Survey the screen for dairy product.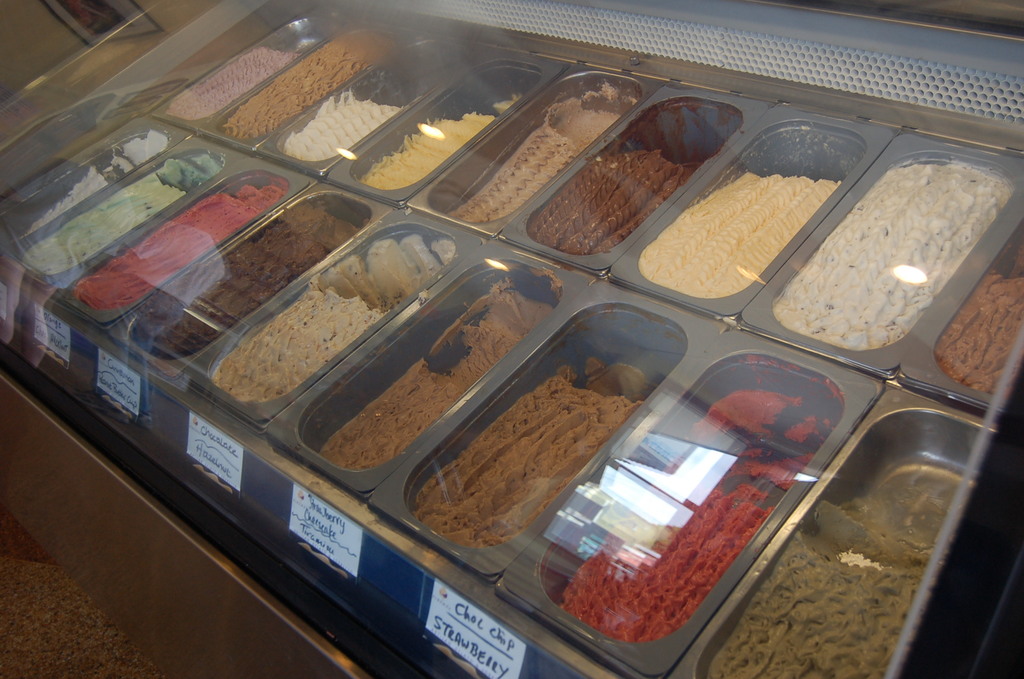
Survey found: <bbox>288, 86, 408, 157</bbox>.
